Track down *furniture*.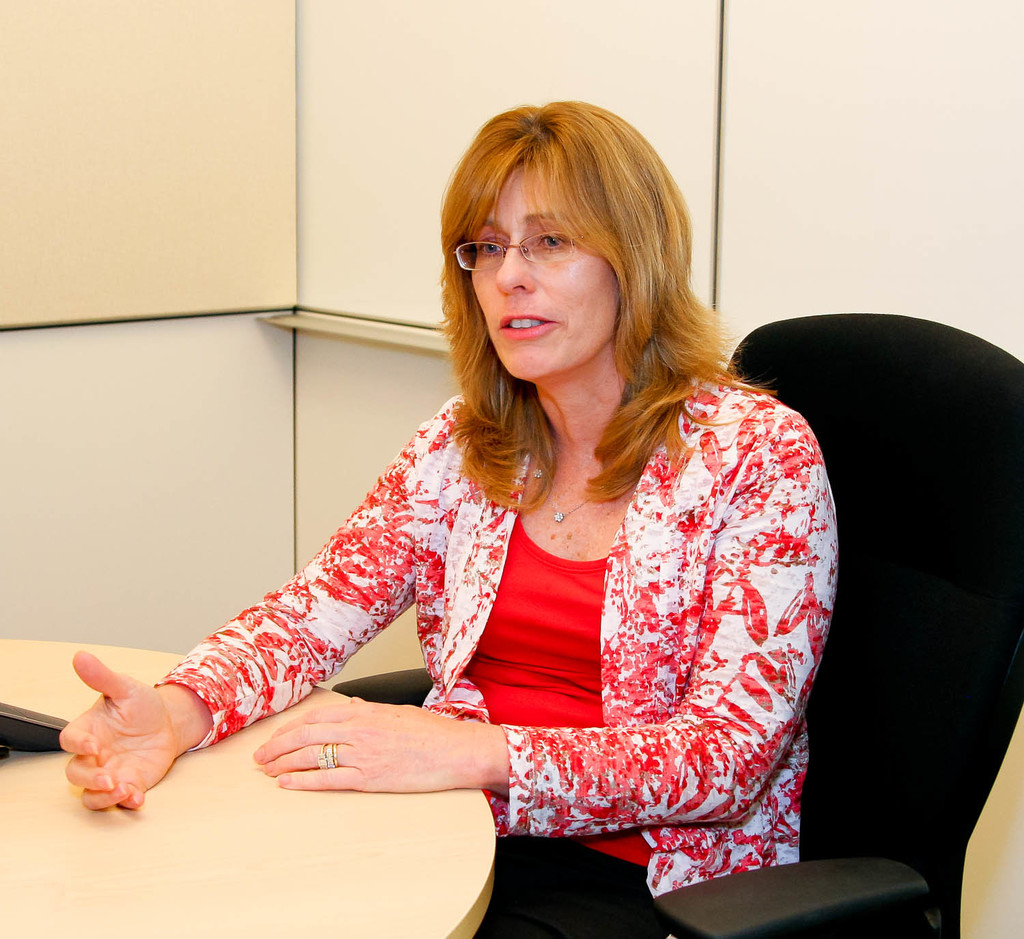
Tracked to 0, 639, 497, 938.
